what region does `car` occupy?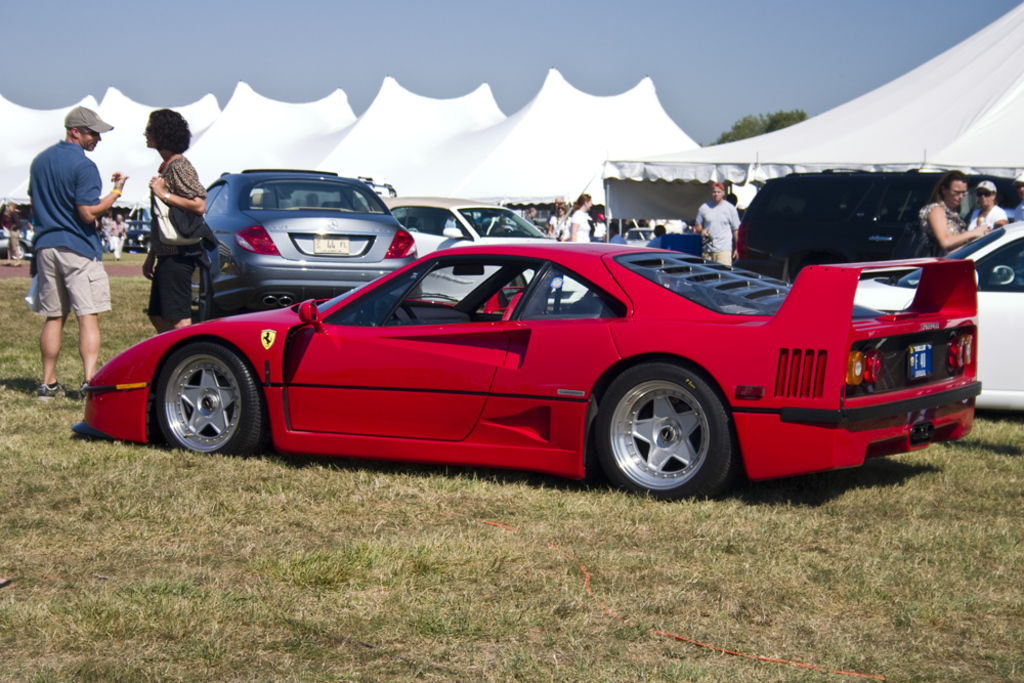
386,197,590,313.
